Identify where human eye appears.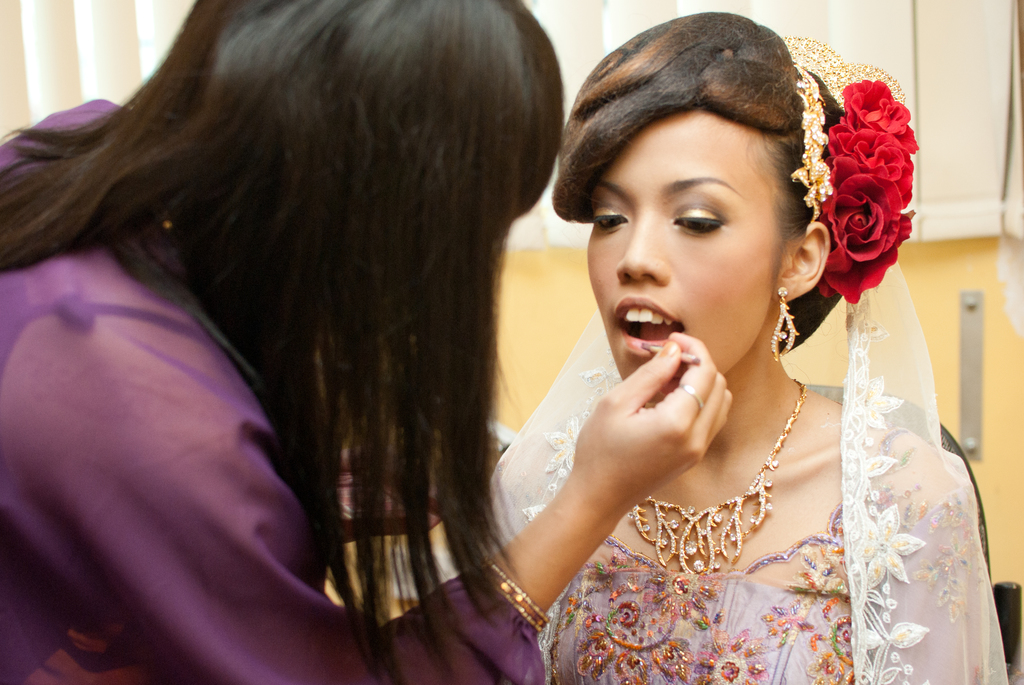
Appears at x1=668, y1=201, x2=728, y2=237.
